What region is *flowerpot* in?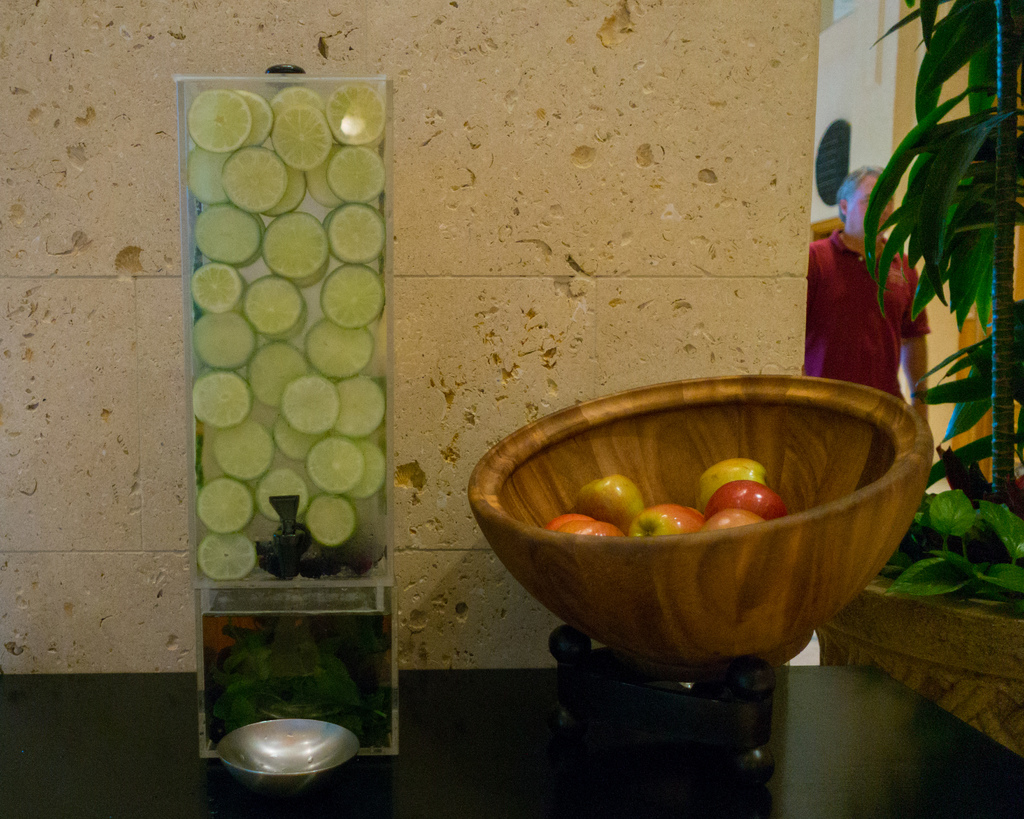
region(813, 572, 1023, 752).
